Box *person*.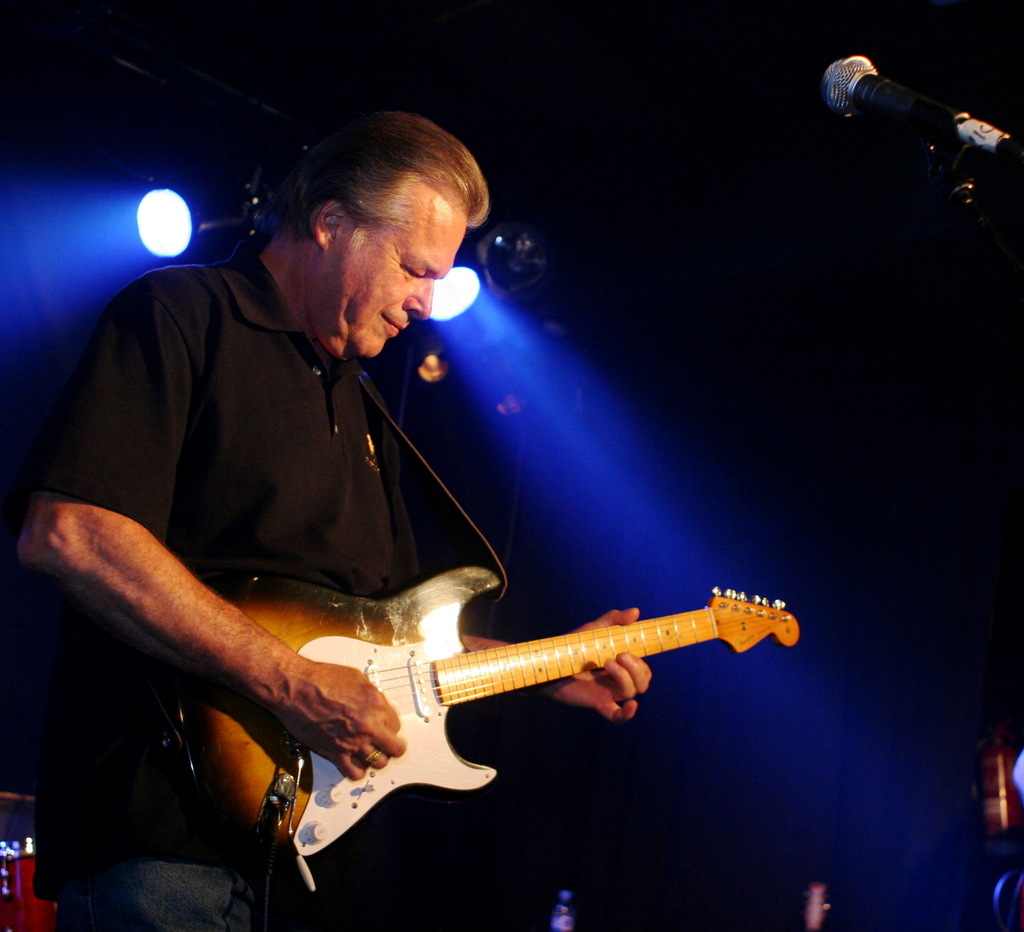
bbox=(20, 115, 648, 931).
